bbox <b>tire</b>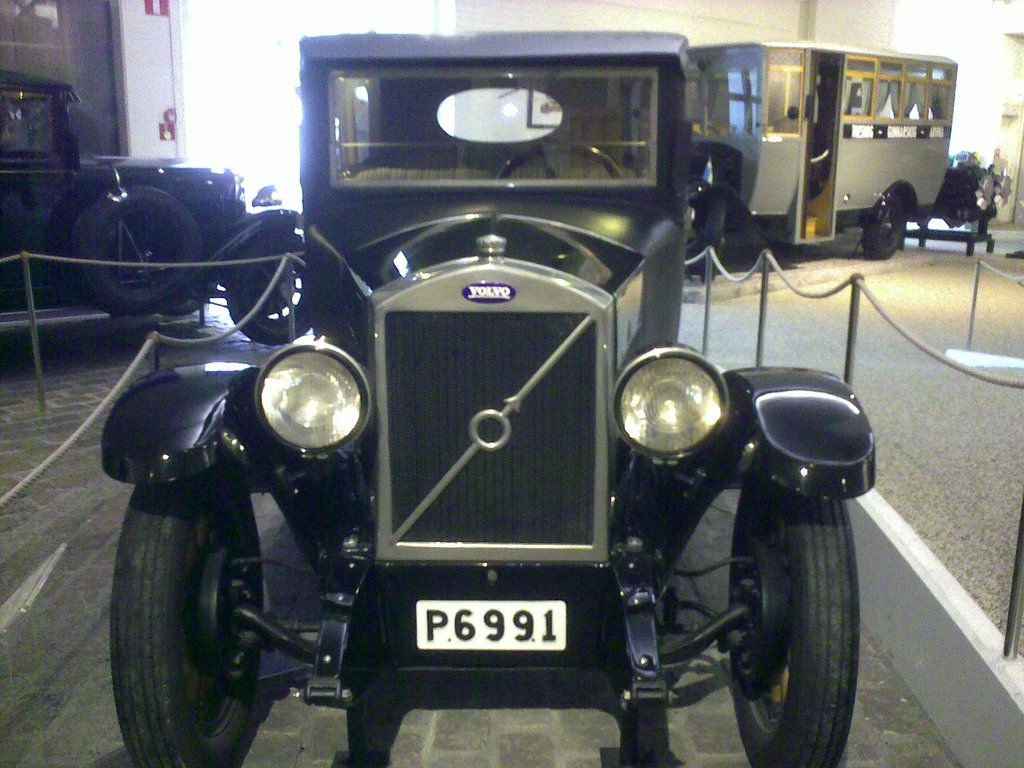
[717, 494, 865, 767]
